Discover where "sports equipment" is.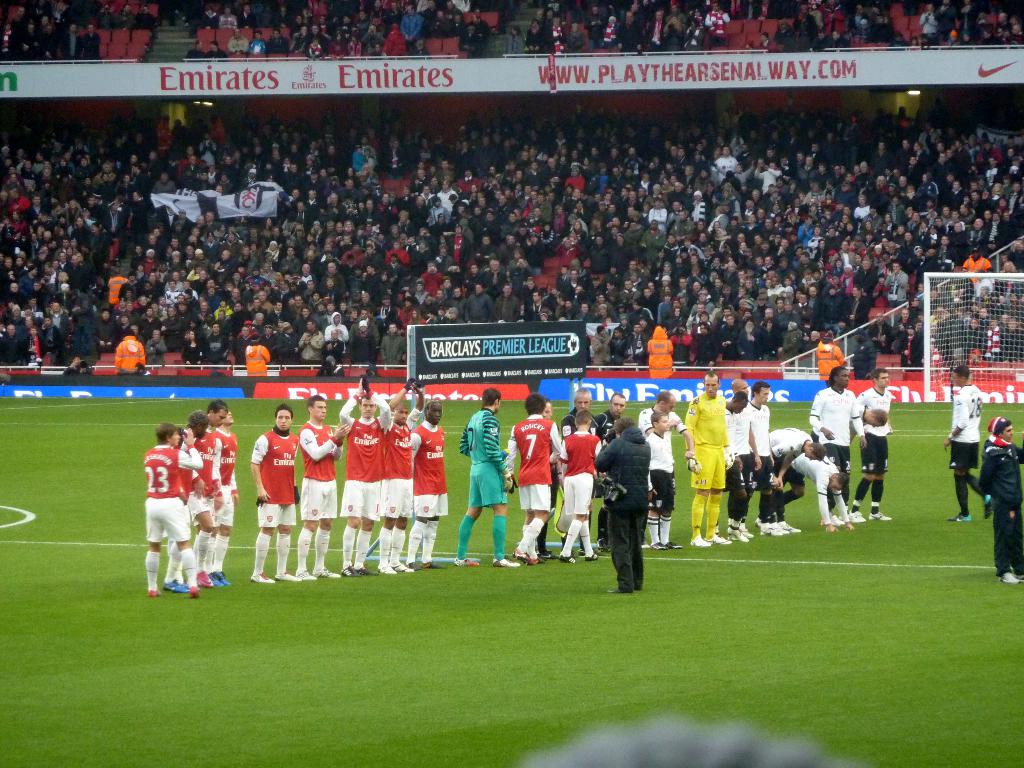
Discovered at x1=249, y1=573, x2=275, y2=583.
